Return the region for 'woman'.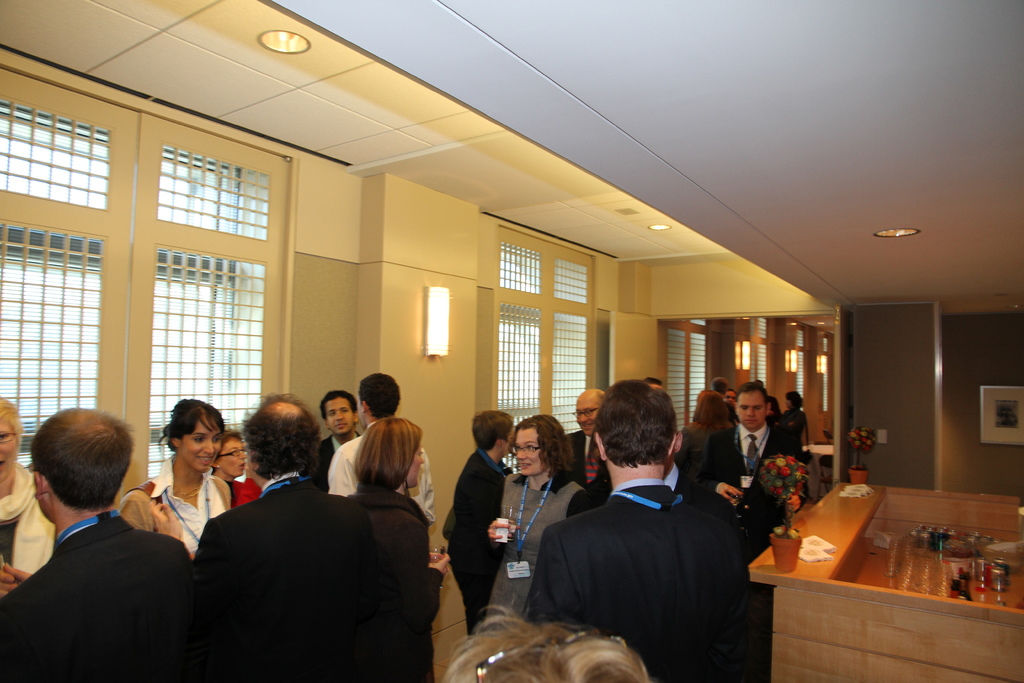
(left=0, top=395, right=56, bottom=575).
